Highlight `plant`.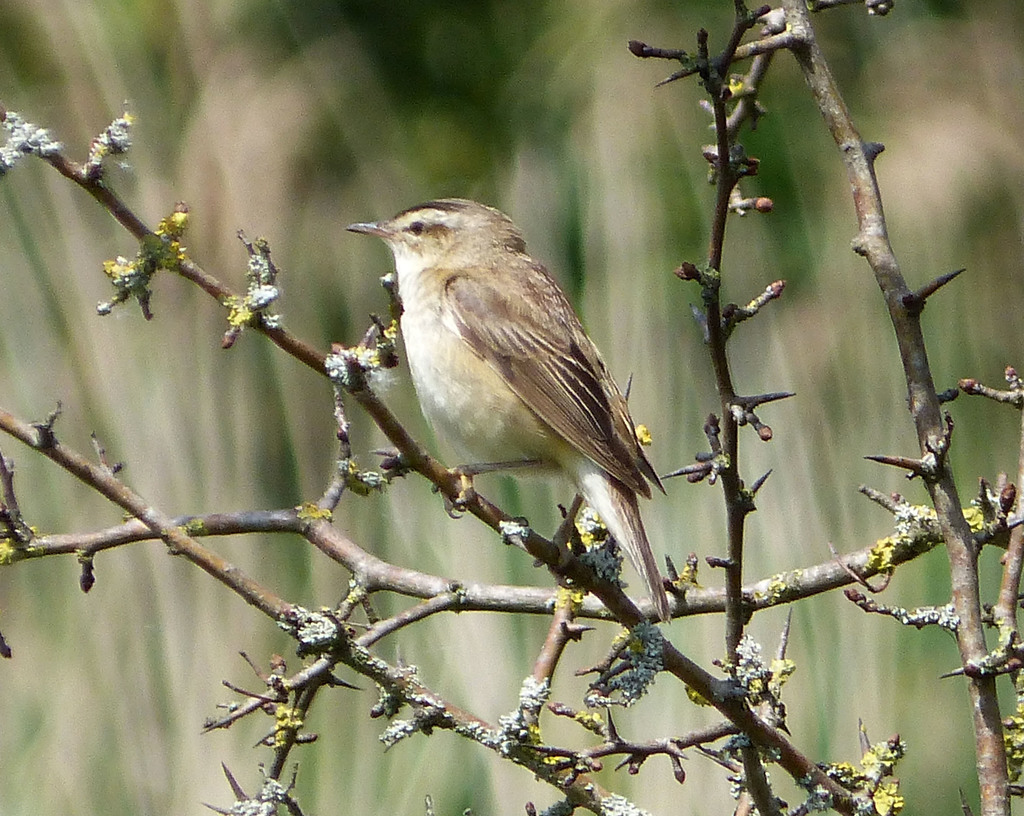
Highlighted region: pyautogui.locateOnScreen(0, 117, 1009, 810).
